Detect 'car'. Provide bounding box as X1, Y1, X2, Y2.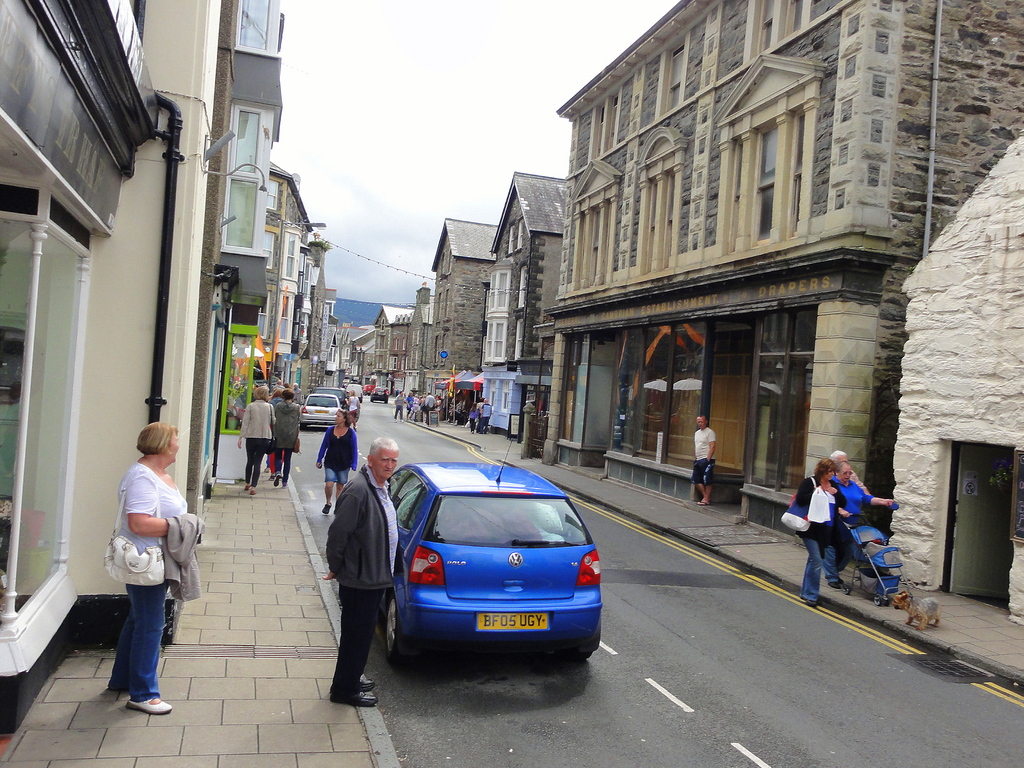
316, 385, 346, 409.
